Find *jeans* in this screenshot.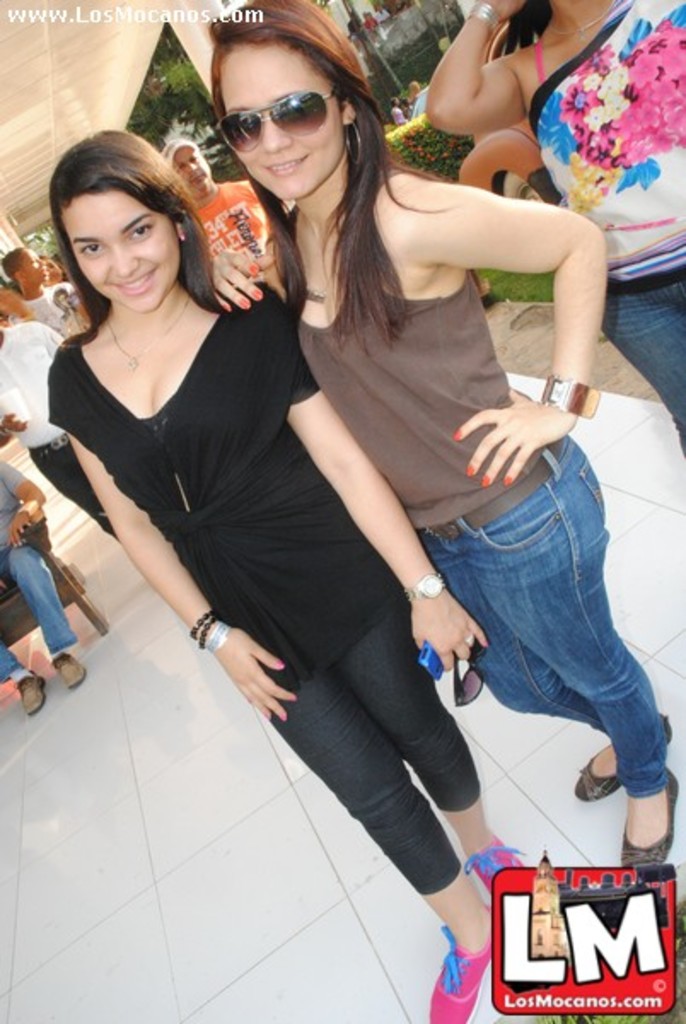
The bounding box for *jeans* is BBox(427, 447, 667, 812).
